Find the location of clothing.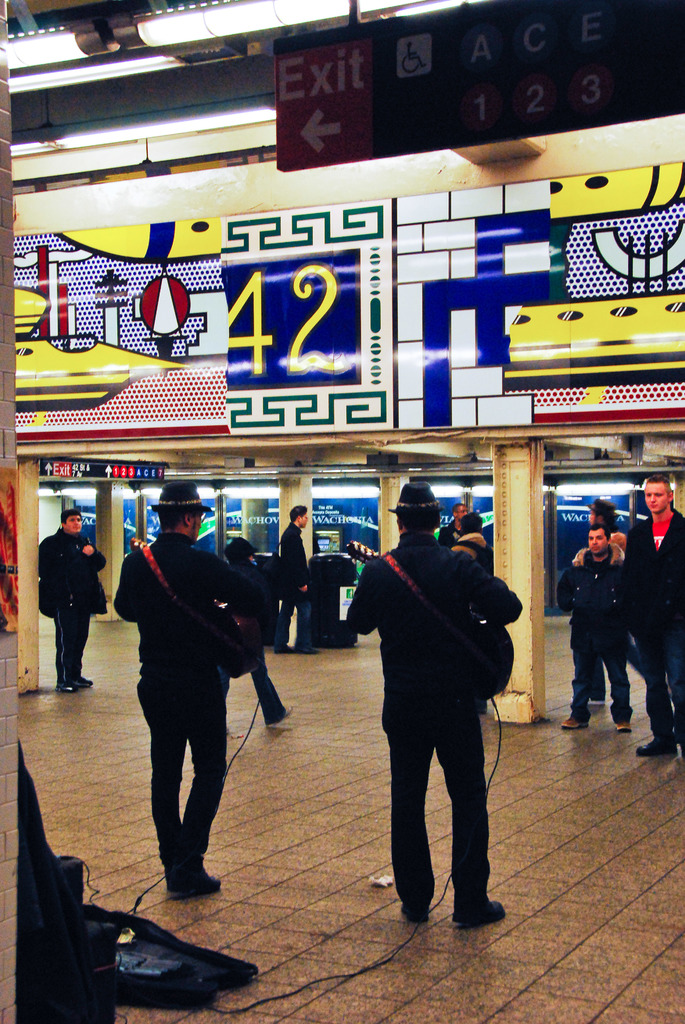
Location: Rect(136, 680, 227, 869).
